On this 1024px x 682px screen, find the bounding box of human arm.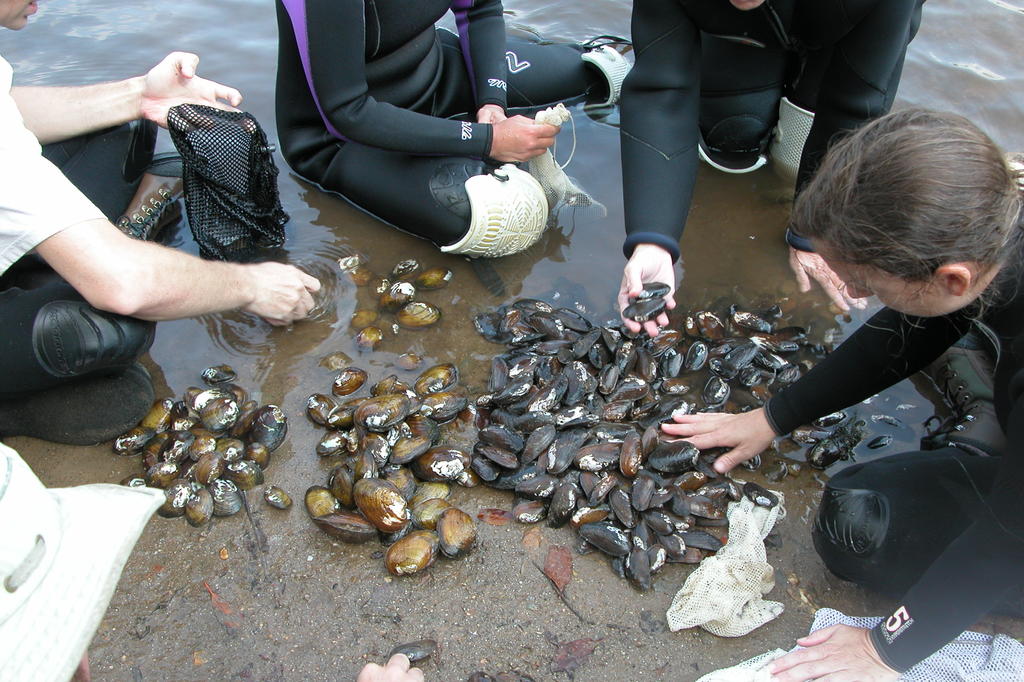
Bounding box: pyautogui.locateOnScreen(1, 56, 323, 330).
